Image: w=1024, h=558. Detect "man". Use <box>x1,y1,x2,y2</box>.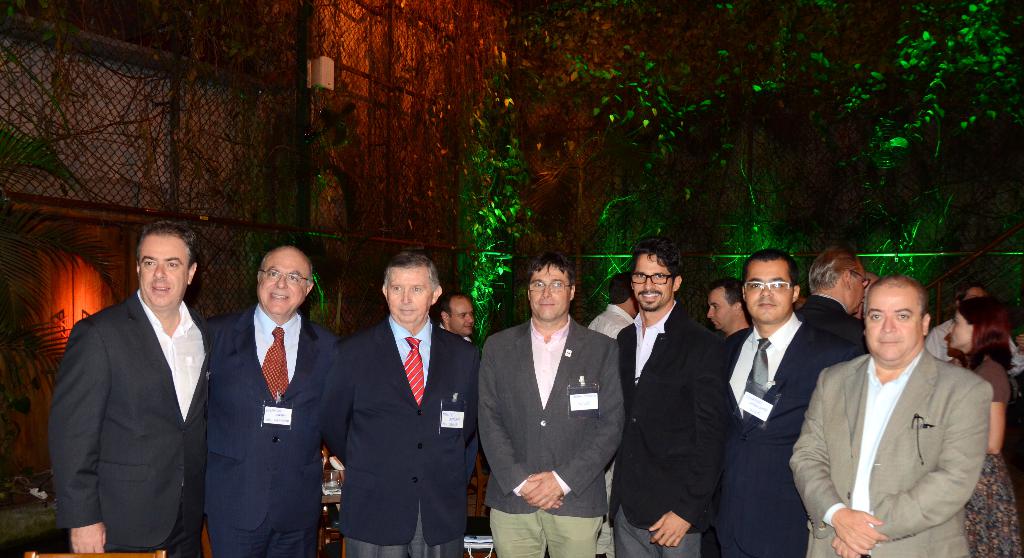
<box>793,254,1003,553</box>.
